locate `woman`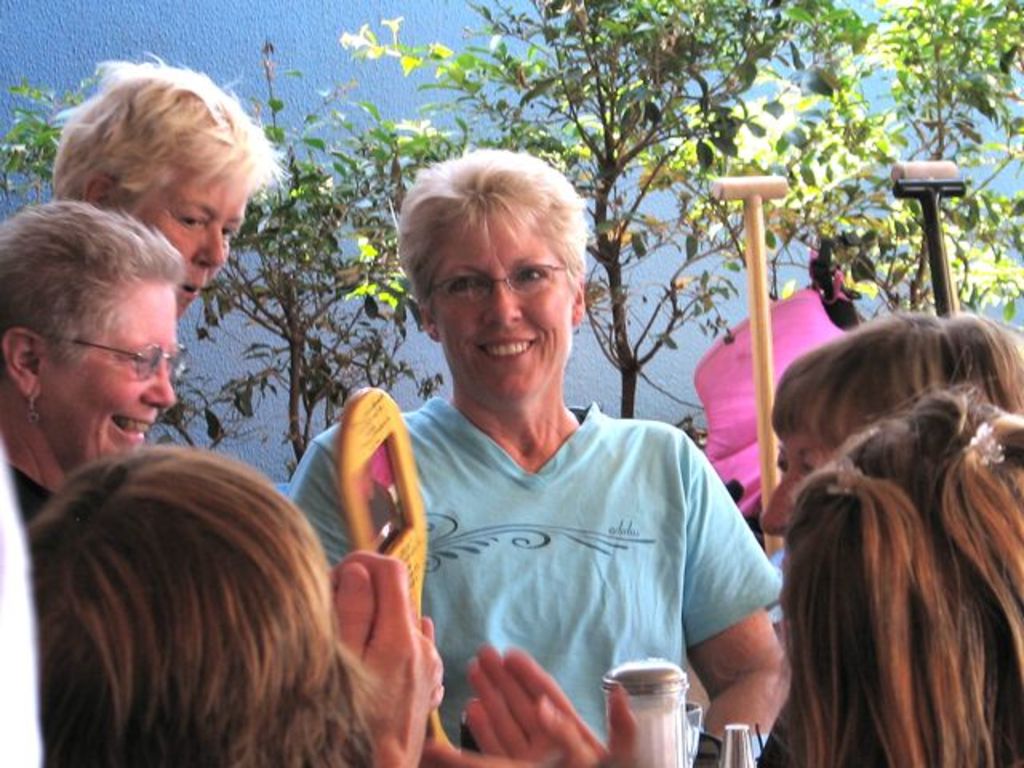
box=[0, 203, 186, 525]
